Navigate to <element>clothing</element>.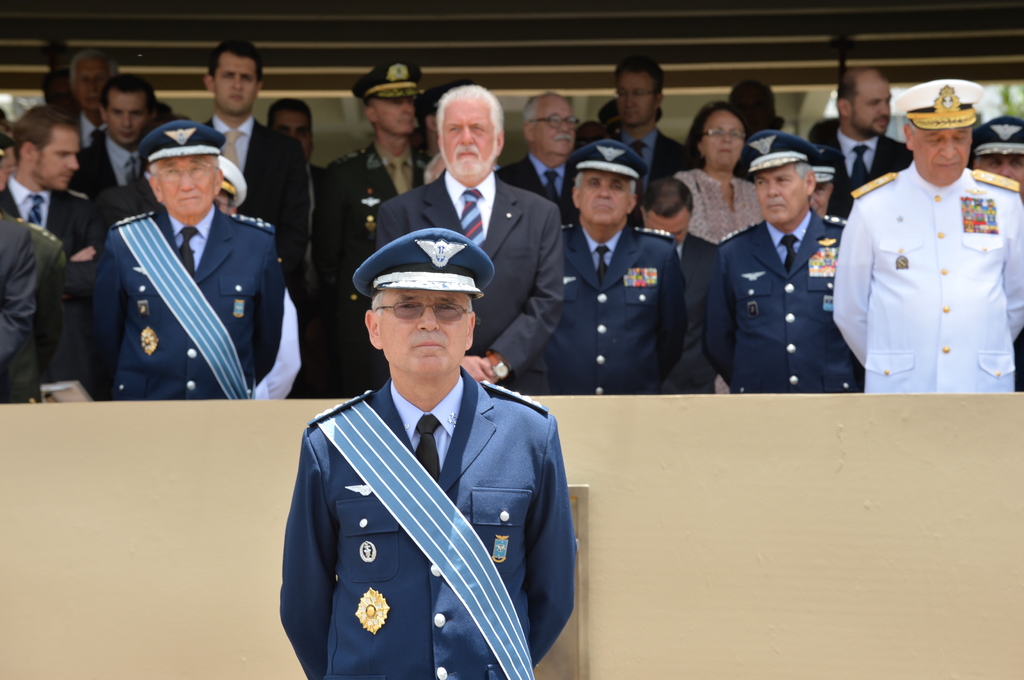
Navigation target: rect(205, 112, 308, 289).
